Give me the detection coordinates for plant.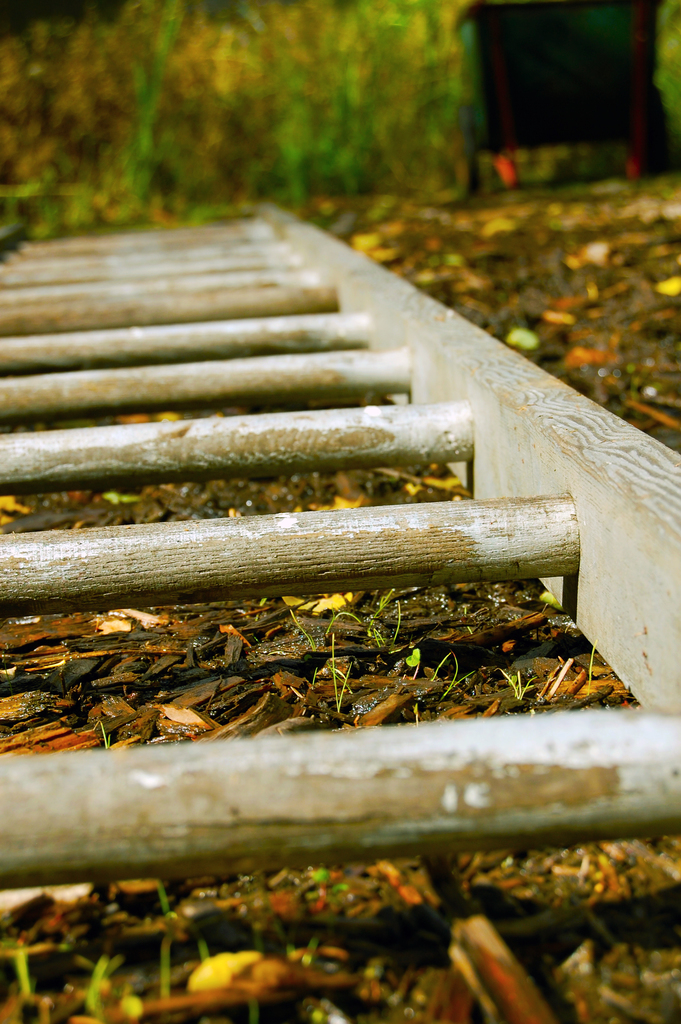
rect(584, 638, 598, 696).
